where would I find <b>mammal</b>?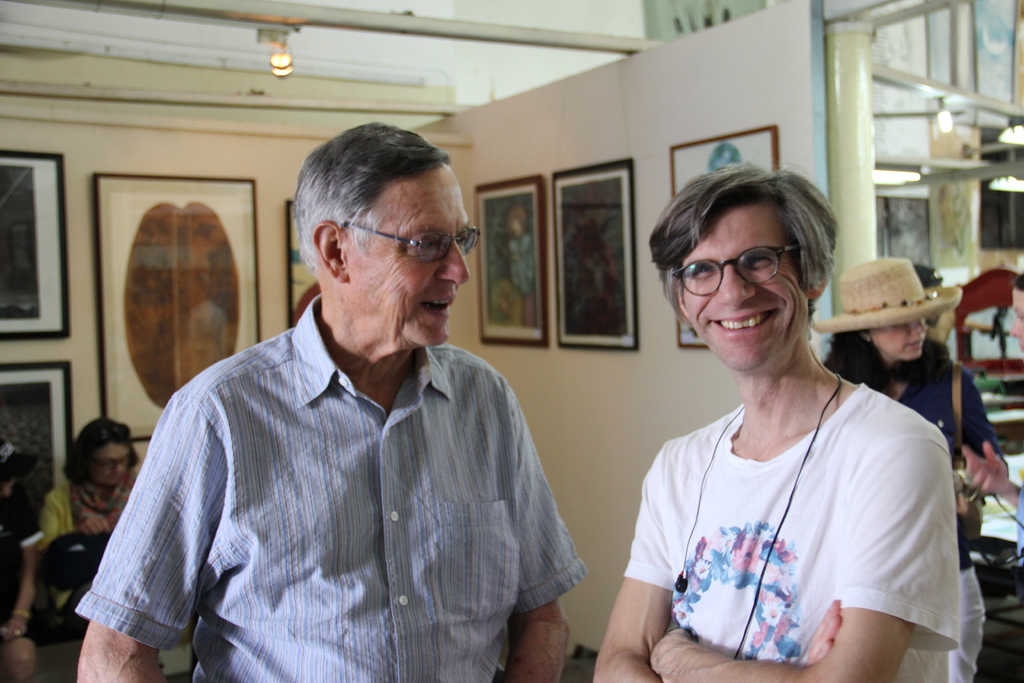
At box=[805, 252, 1006, 682].
